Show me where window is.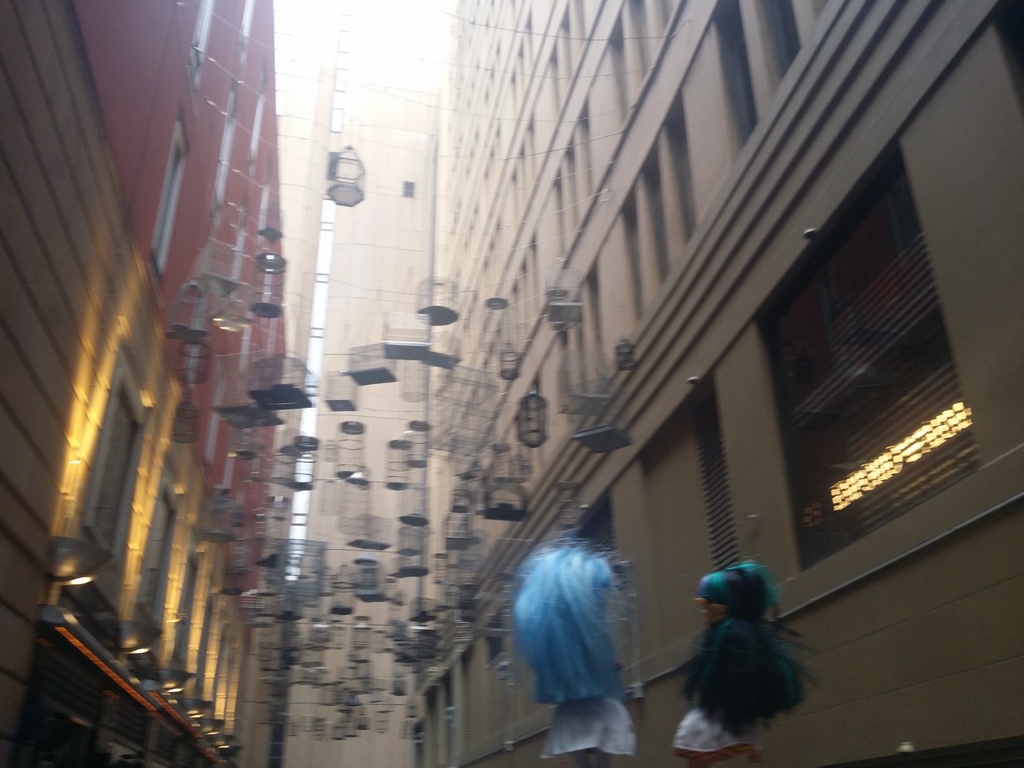
window is at l=239, t=319, r=250, b=374.
